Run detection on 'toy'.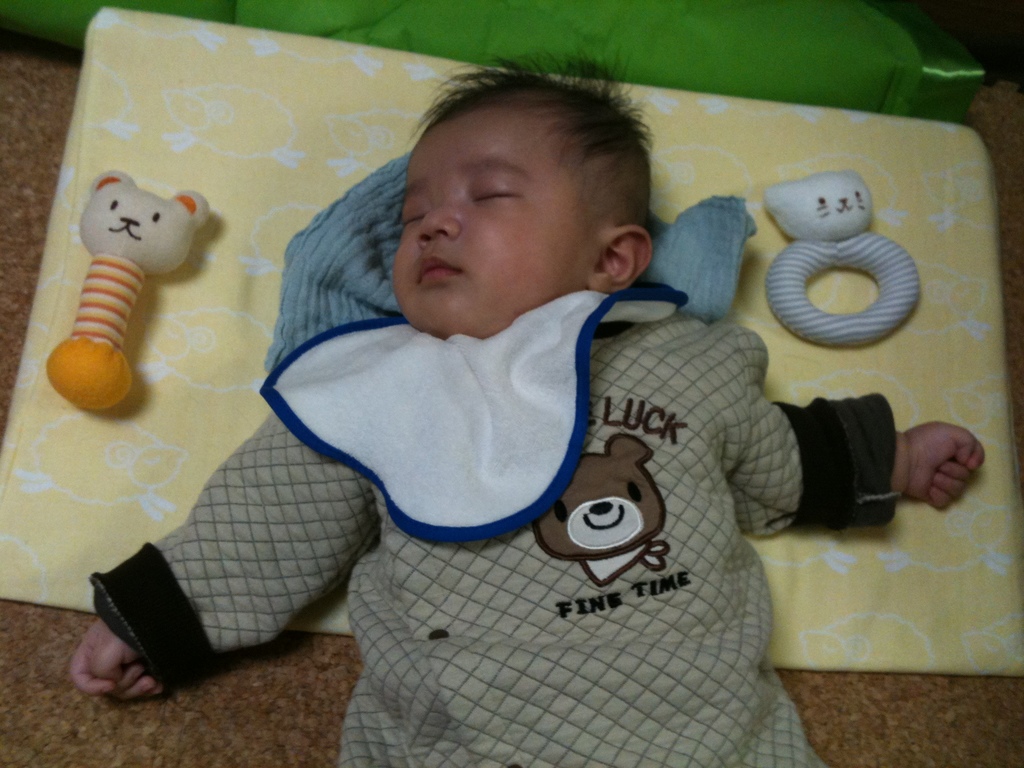
Result: [left=38, top=166, right=217, bottom=420].
